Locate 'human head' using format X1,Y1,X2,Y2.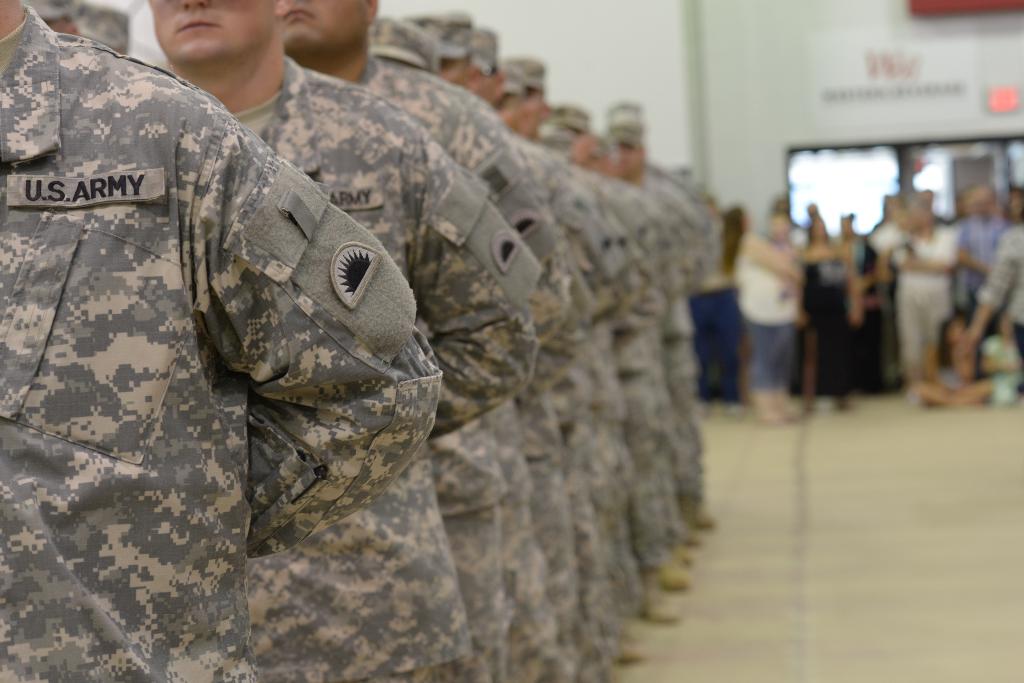
146,0,292,69.
